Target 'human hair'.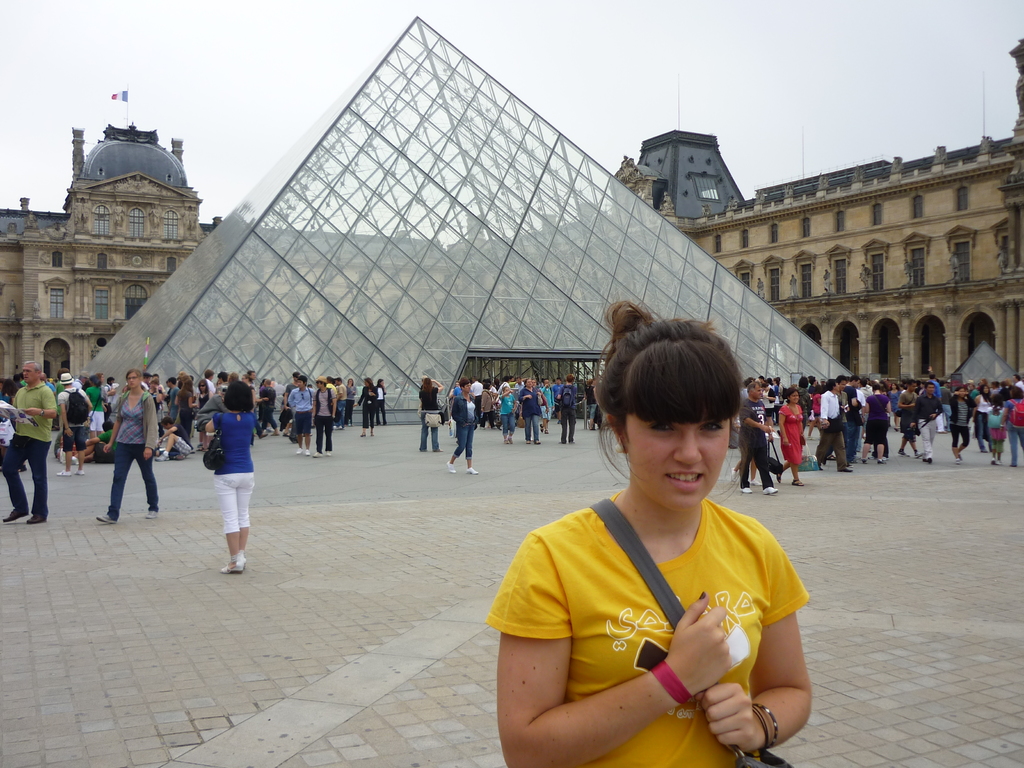
Target region: left=979, top=381, right=991, bottom=401.
